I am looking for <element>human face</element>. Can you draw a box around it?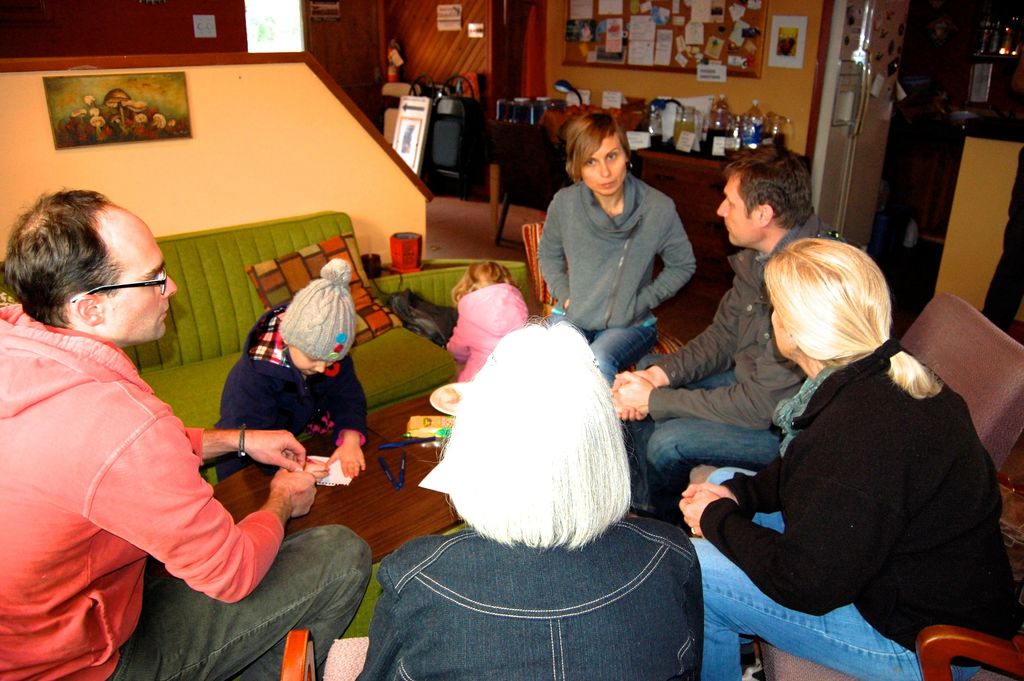
Sure, the bounding box is locate(770, 301, 795, 354).
